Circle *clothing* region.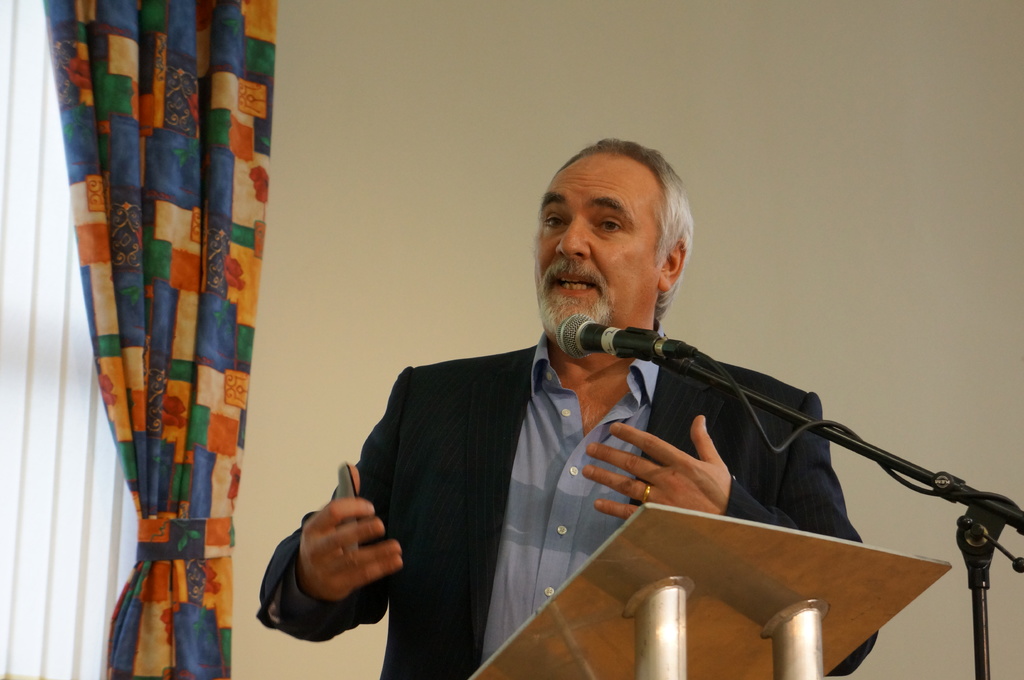
Region: [252,337,886,679].
